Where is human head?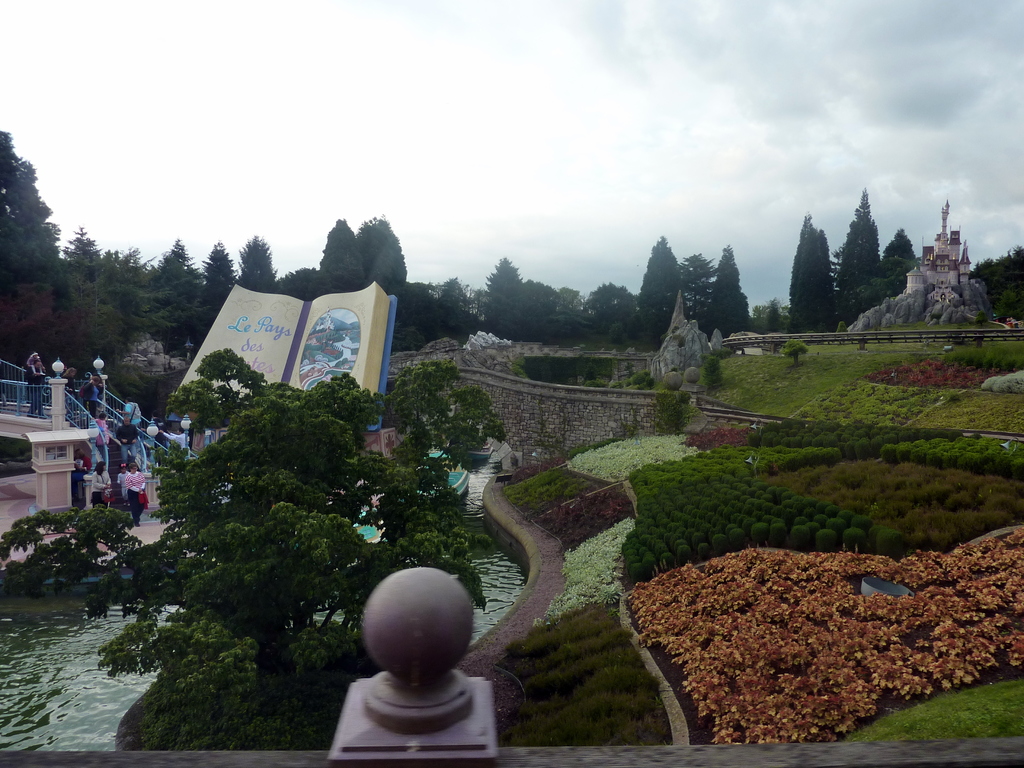
bbox=(123, 417, 129, 426).
